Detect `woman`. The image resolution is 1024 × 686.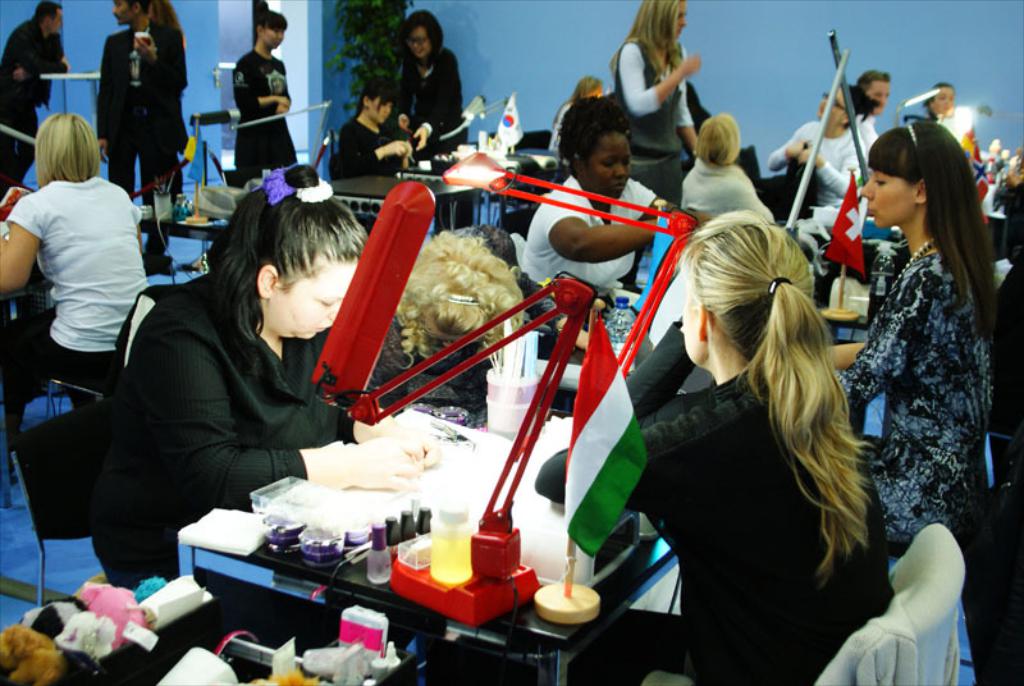
x1=83, y1=160, x2=440, y2=586.
